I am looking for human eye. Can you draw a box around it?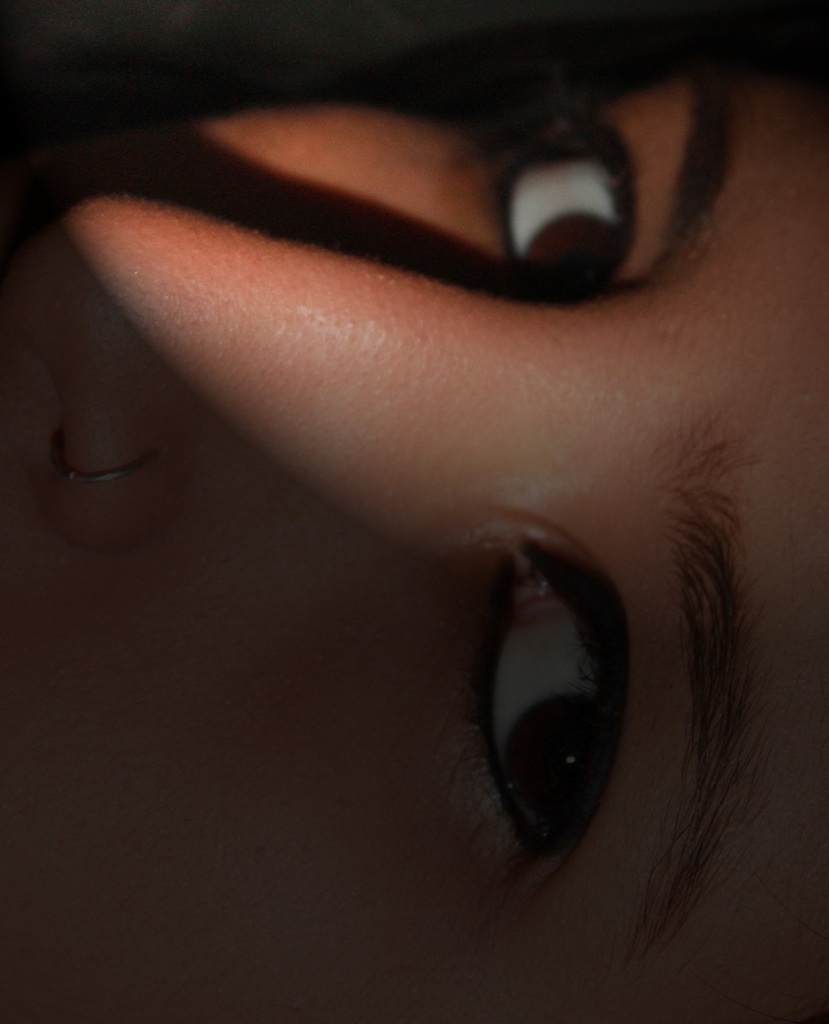
Sure, the bounding box is [x1=380, y1=496, x2=662, y2=947].
